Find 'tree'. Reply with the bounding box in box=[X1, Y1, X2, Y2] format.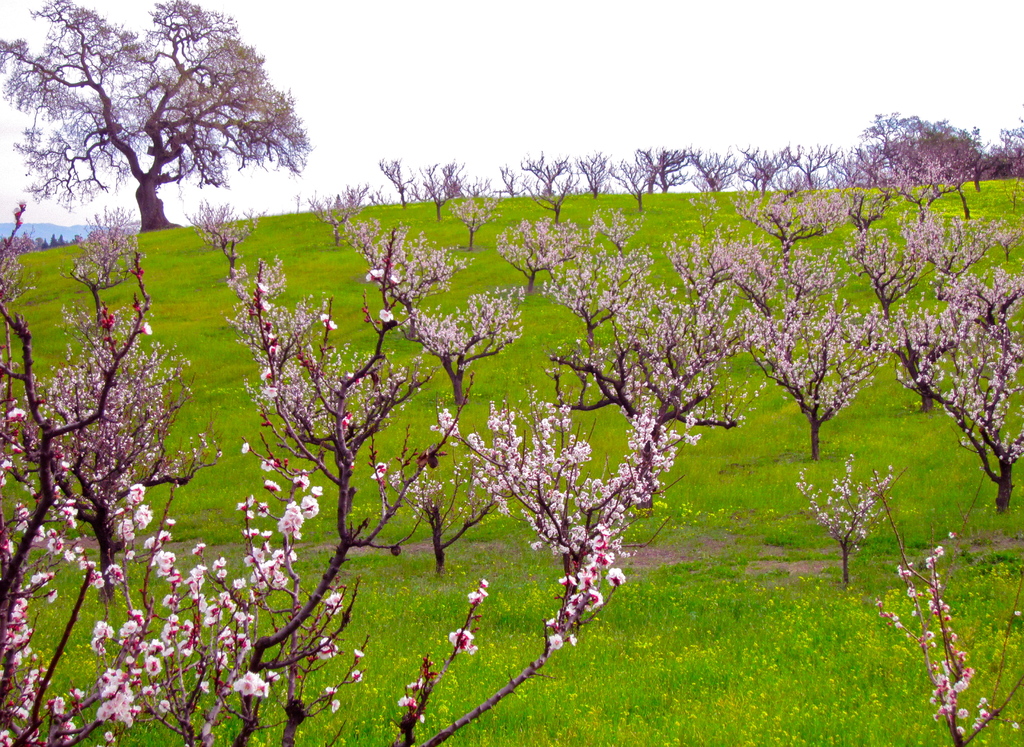
box=[529, 264, 754, 499].
